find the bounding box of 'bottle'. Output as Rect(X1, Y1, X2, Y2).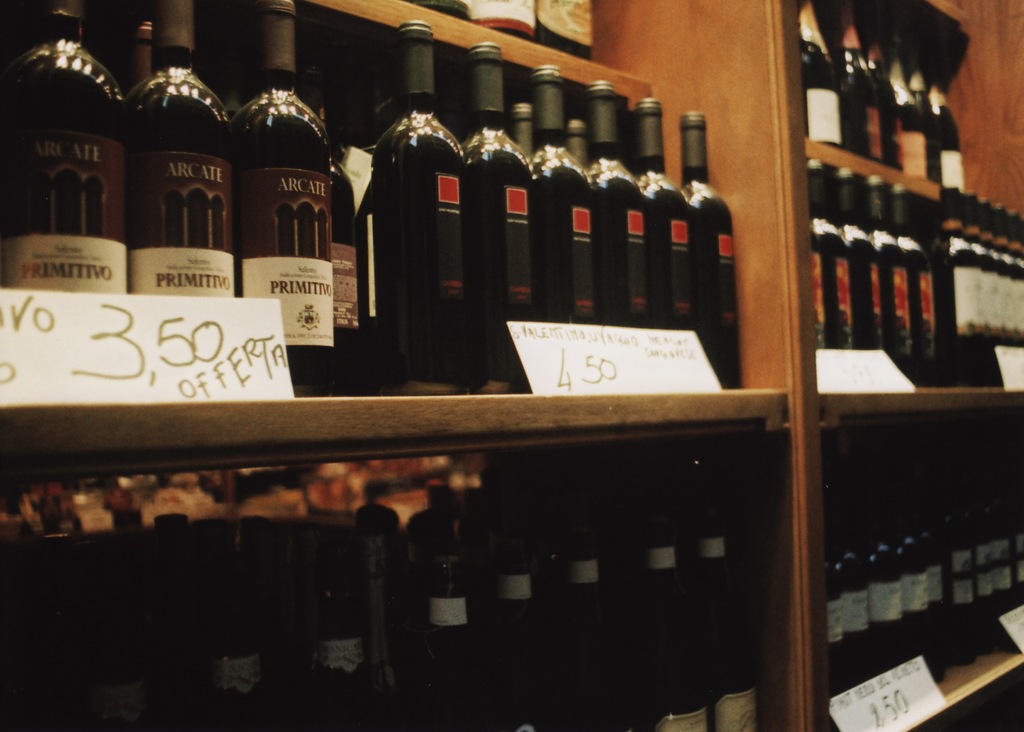
Rect(466, 38, 524, 378).
